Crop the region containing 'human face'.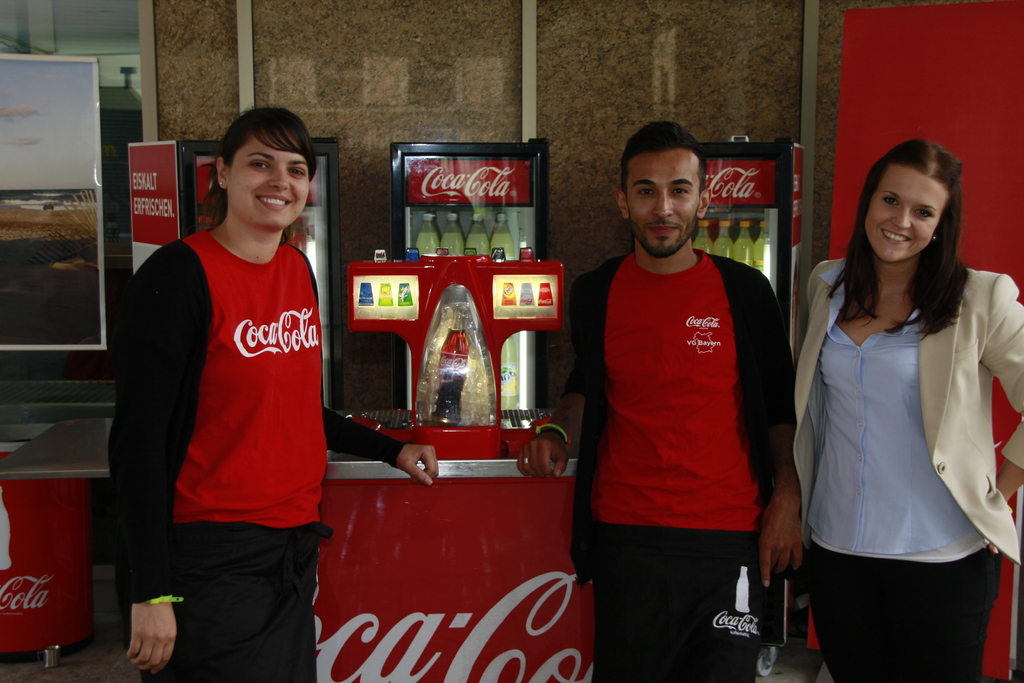
Crop region: rect(860, 178, 936, 261).
